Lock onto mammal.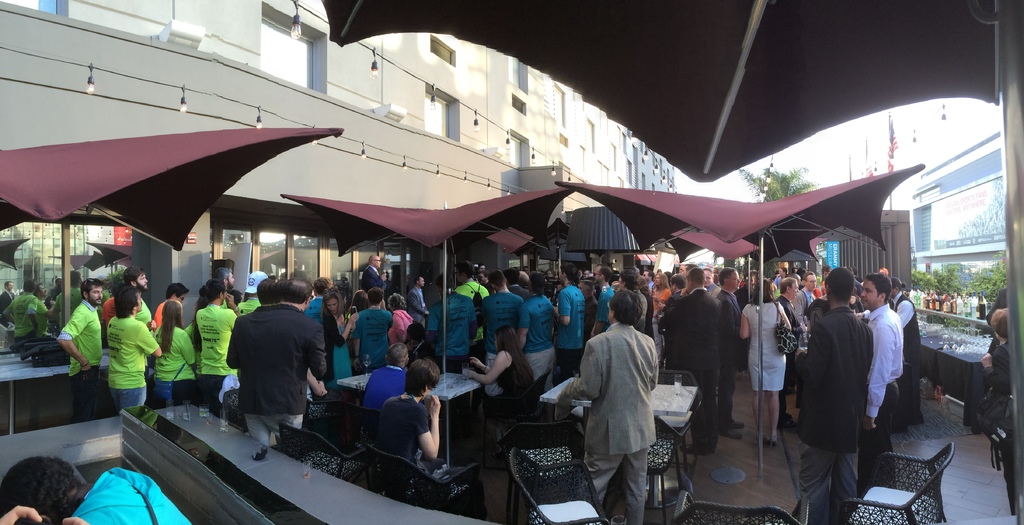
Locked: x1=124, y1=266, x2=156, y2=371.
